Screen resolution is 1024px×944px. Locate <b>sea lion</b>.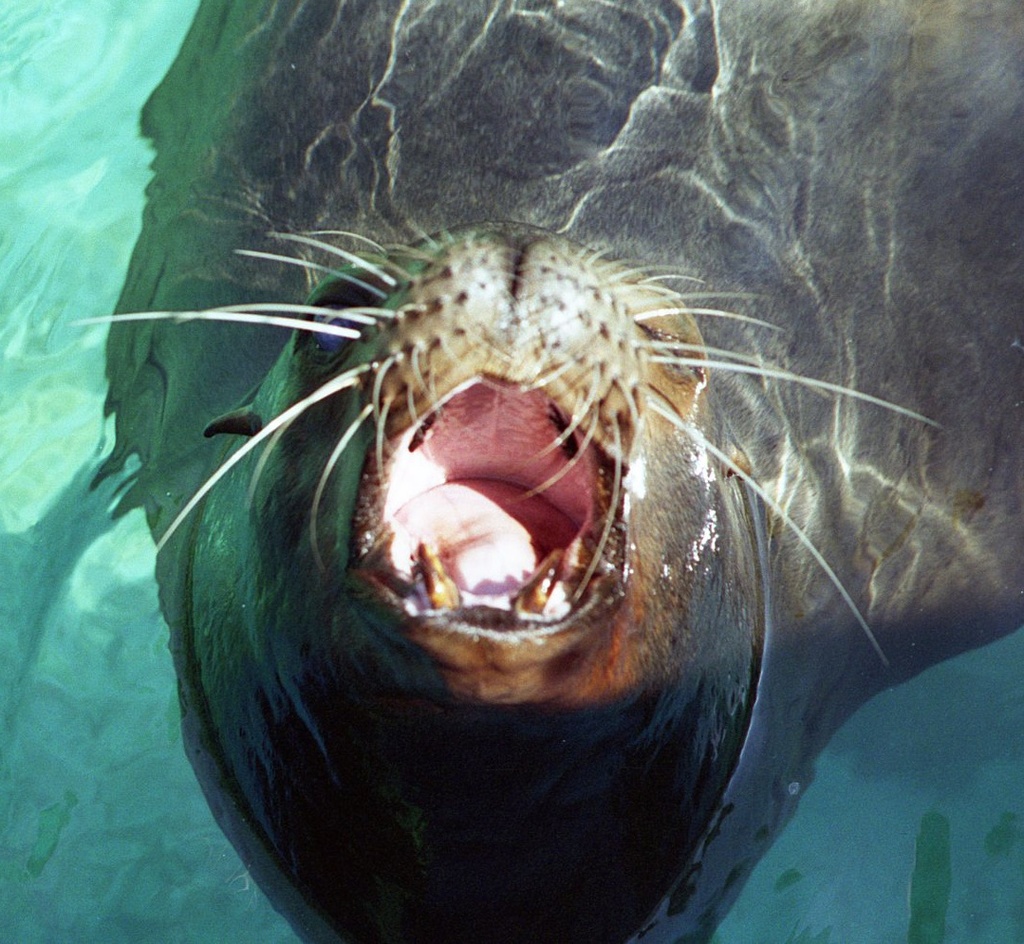
locate(76, 0, 1023, 943).
